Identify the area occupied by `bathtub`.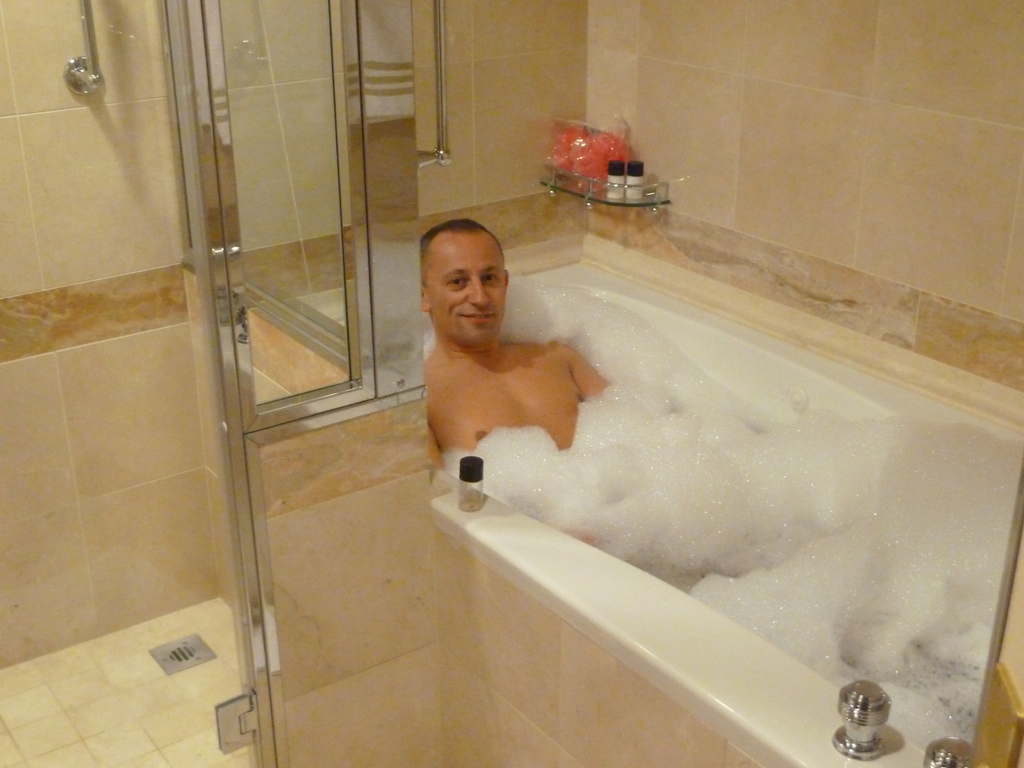
Area: l=317, t=259, r=1023, b=767.
